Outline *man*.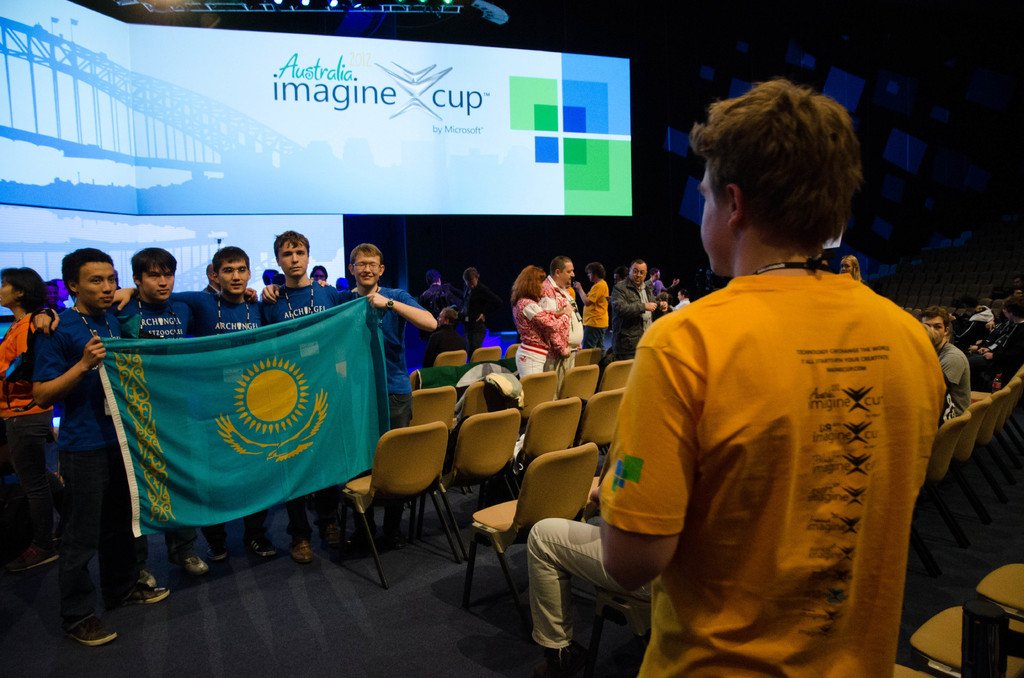
Outline: (118,246,205,586).
